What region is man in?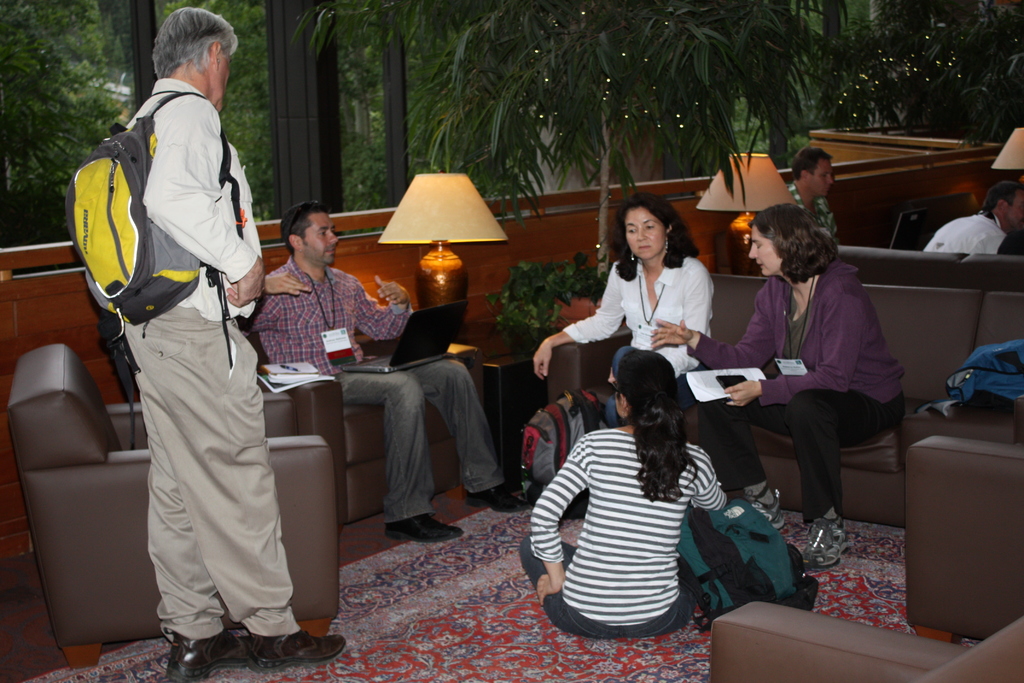
bbox=(922, 183, 1023, 254).
